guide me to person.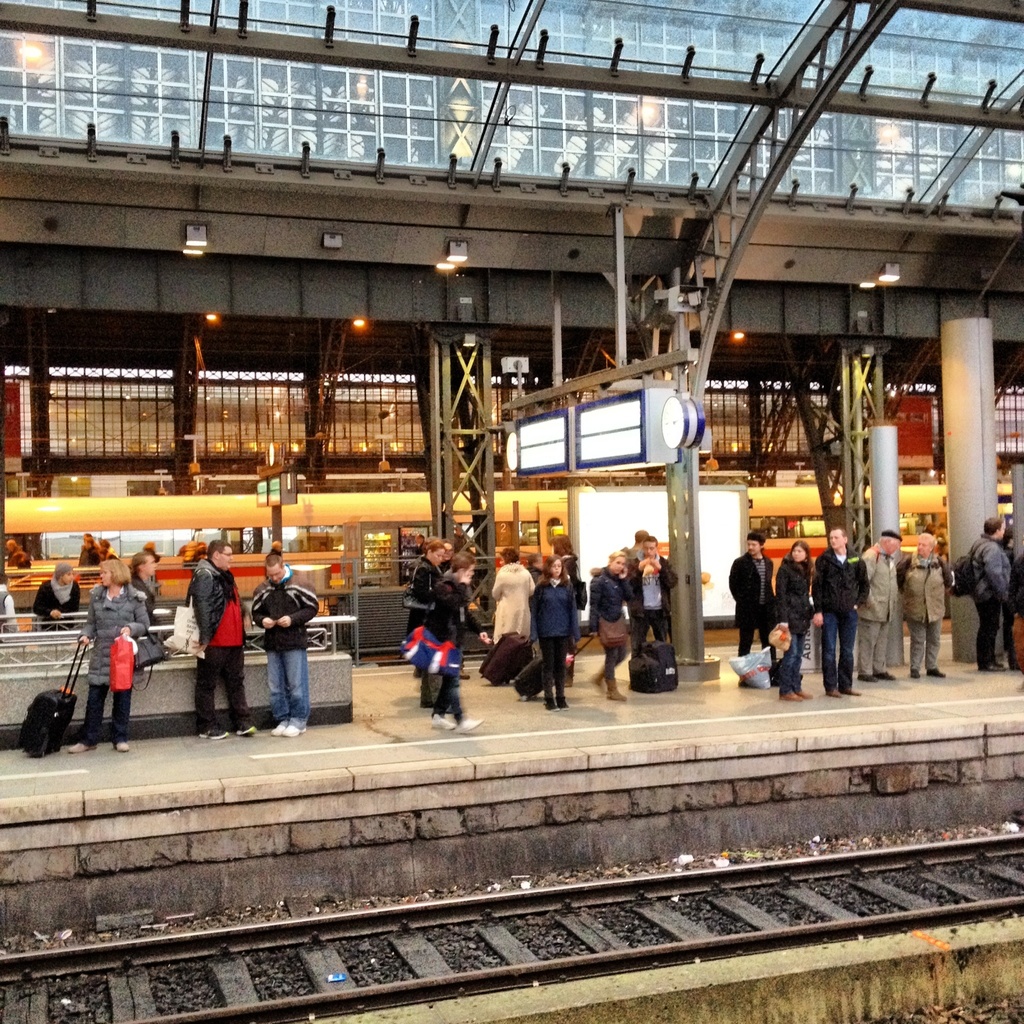
Guidance: select_region(4, 536, 16, 566).
